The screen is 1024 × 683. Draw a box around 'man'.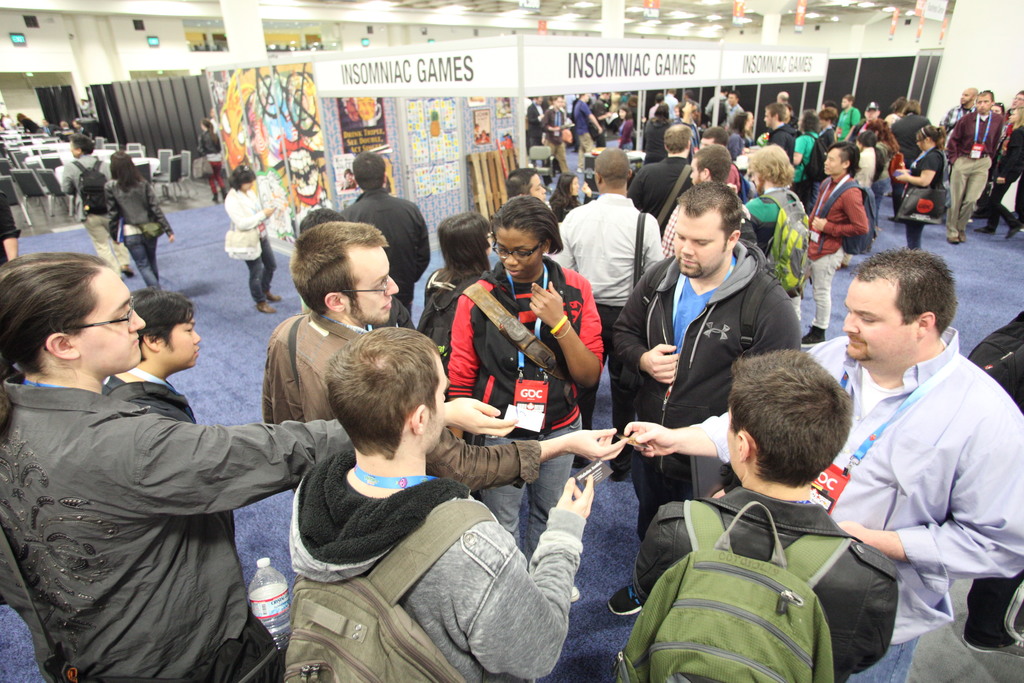
select_region(677, 90, 692, 119).
